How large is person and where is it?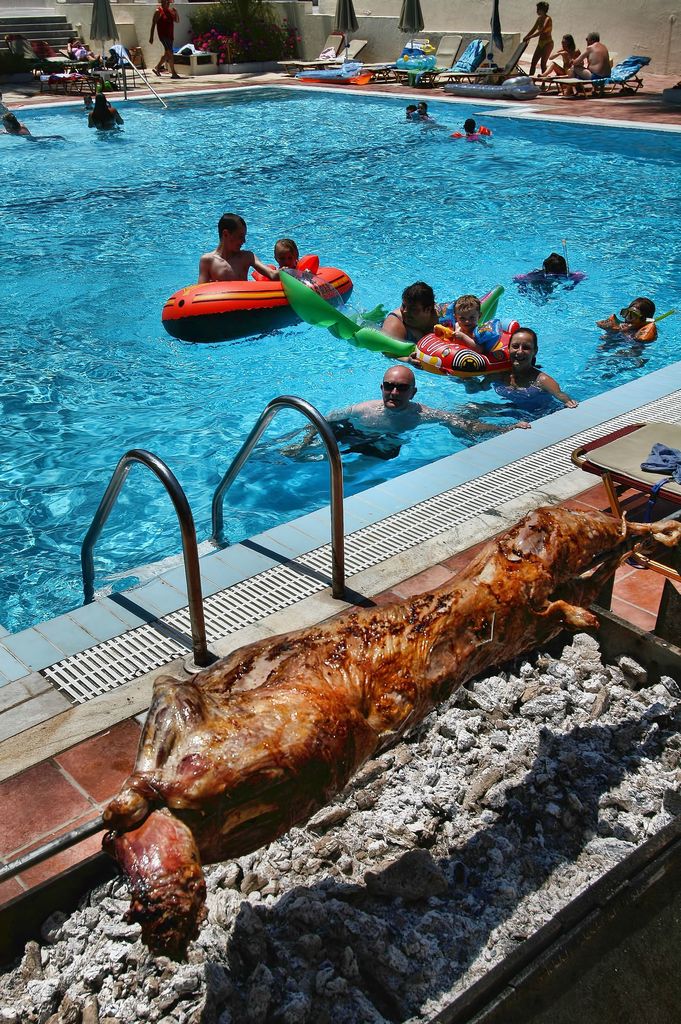
Bounding box: {"x1": 563, "y1": 29, "x2": 612, "y2": 97}.
